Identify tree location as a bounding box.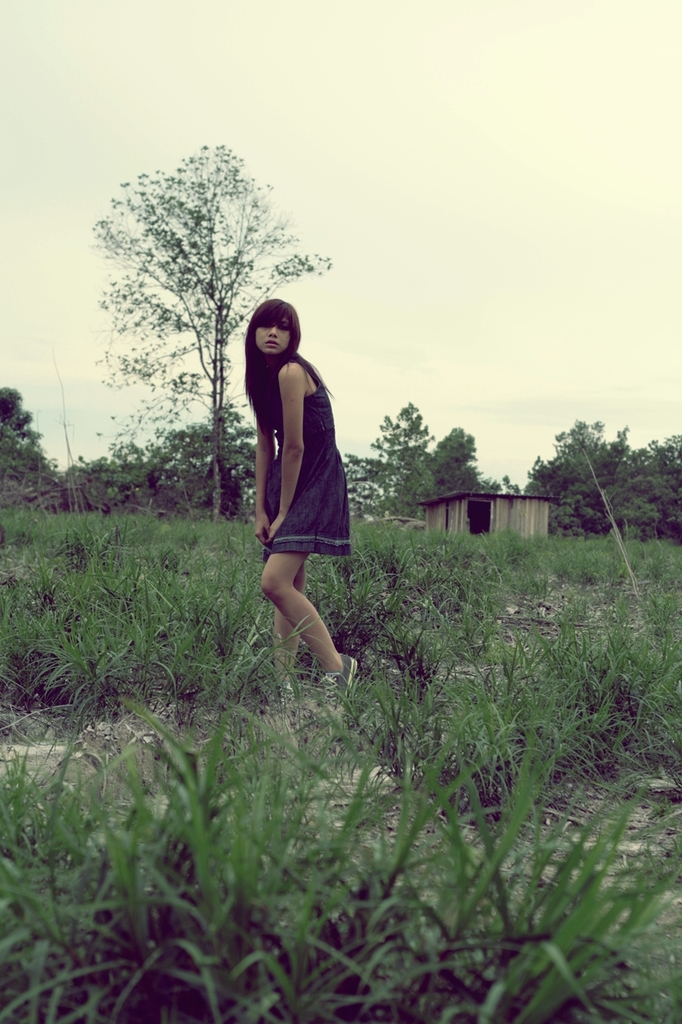
select_region(628, 434, 681, 530).
